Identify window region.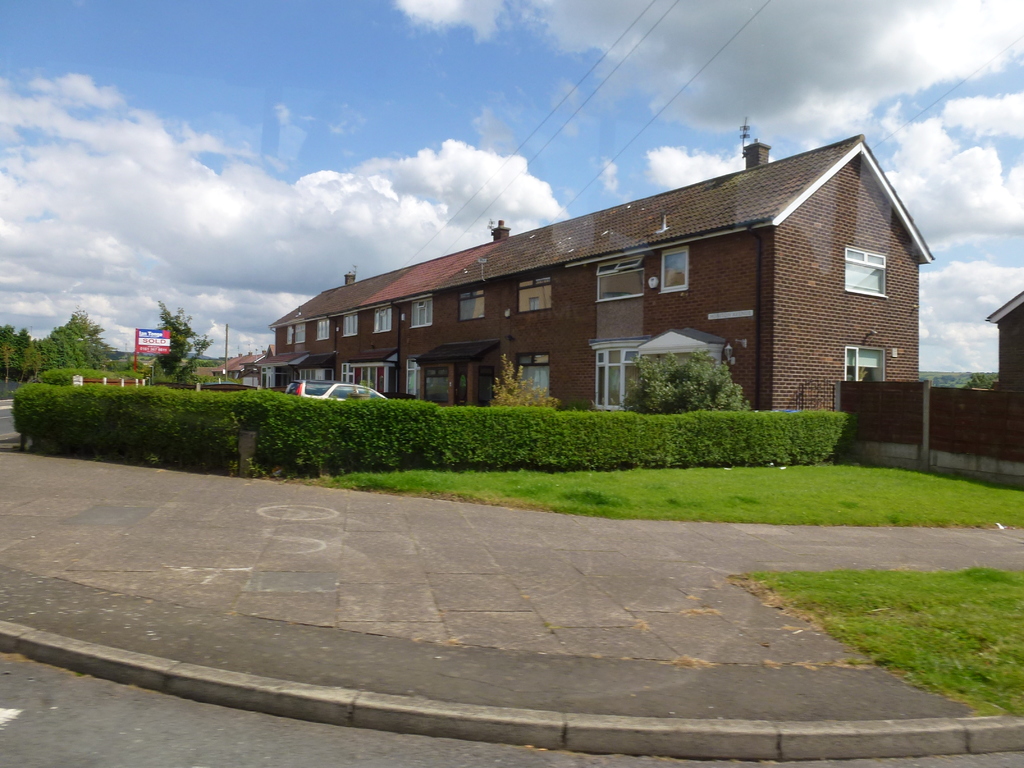
Region: 847:345:883:378.
